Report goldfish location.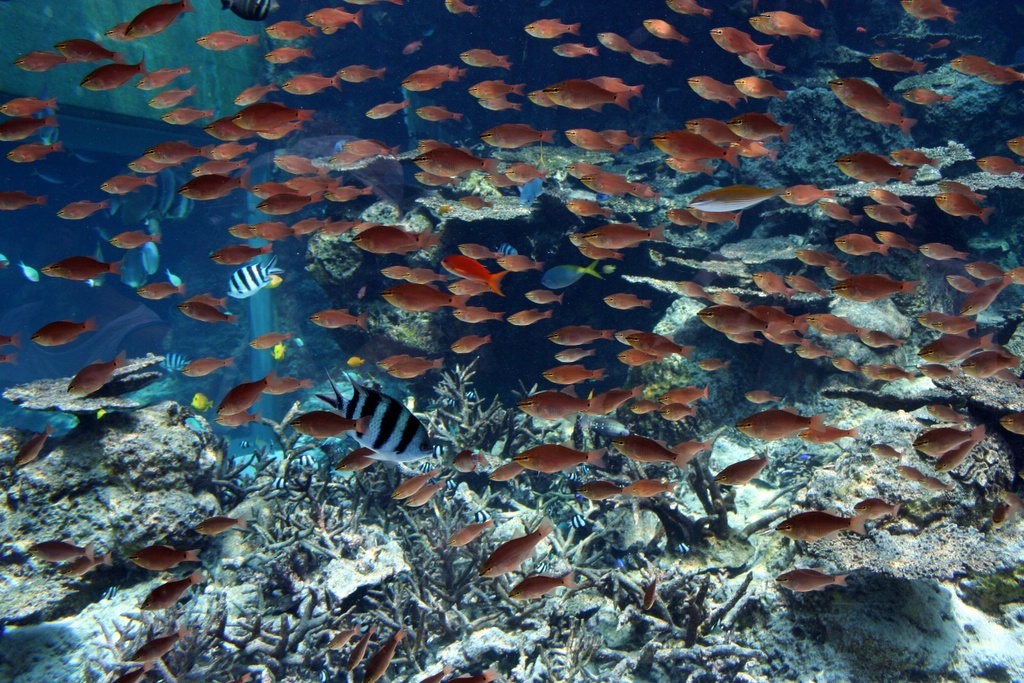
Report: <box>799,425,863,443</box>.
